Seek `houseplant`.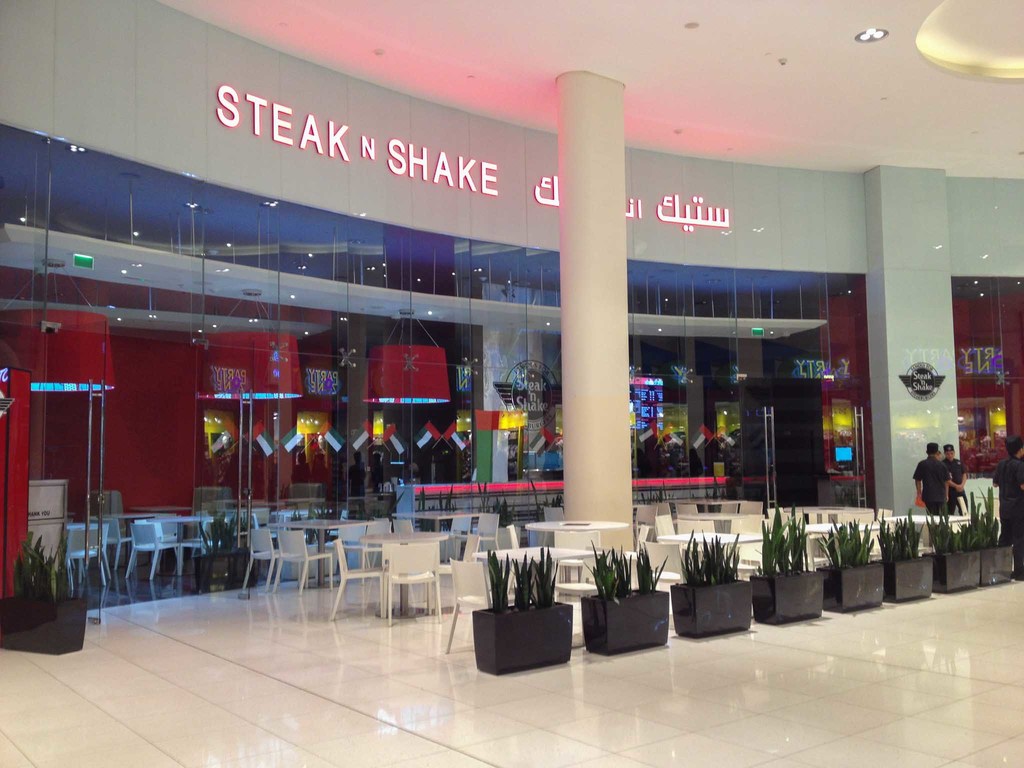
rect(814, 513, 881, 605).
